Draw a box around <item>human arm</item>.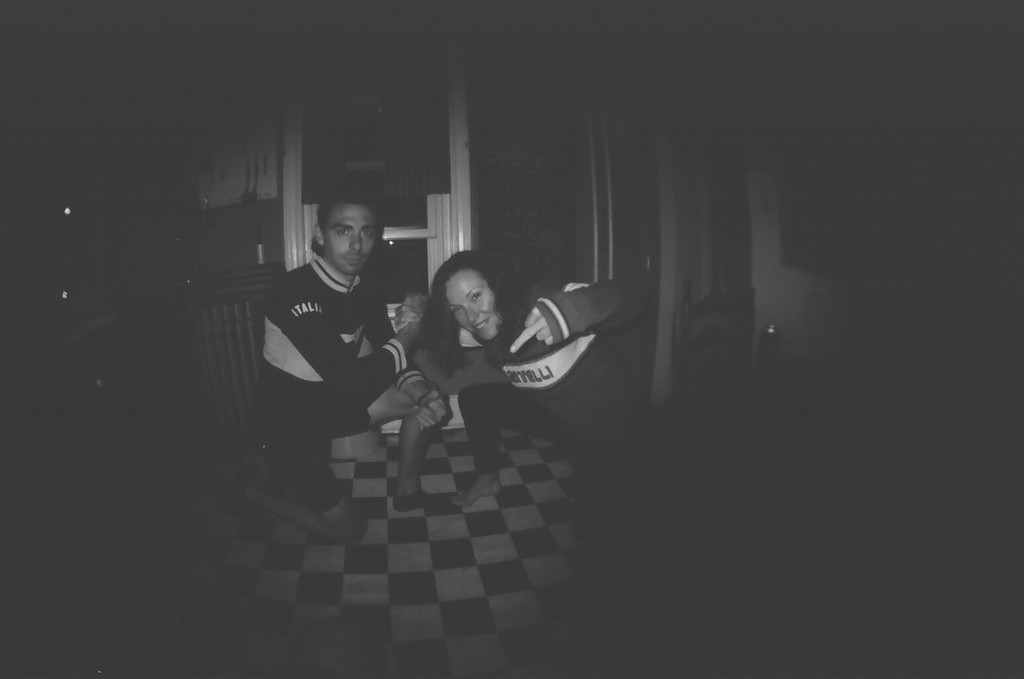
box=[299, 319, 426, 419].
